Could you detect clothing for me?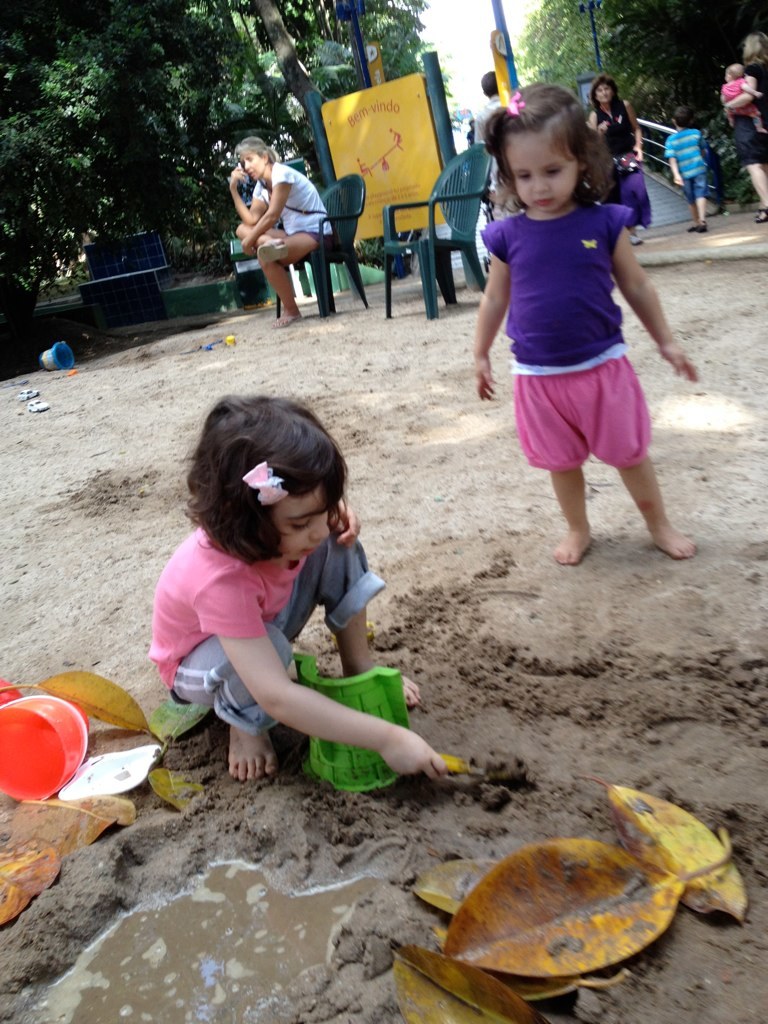
Detection result: x1=253, y1=156, x2=331, y2=244.
